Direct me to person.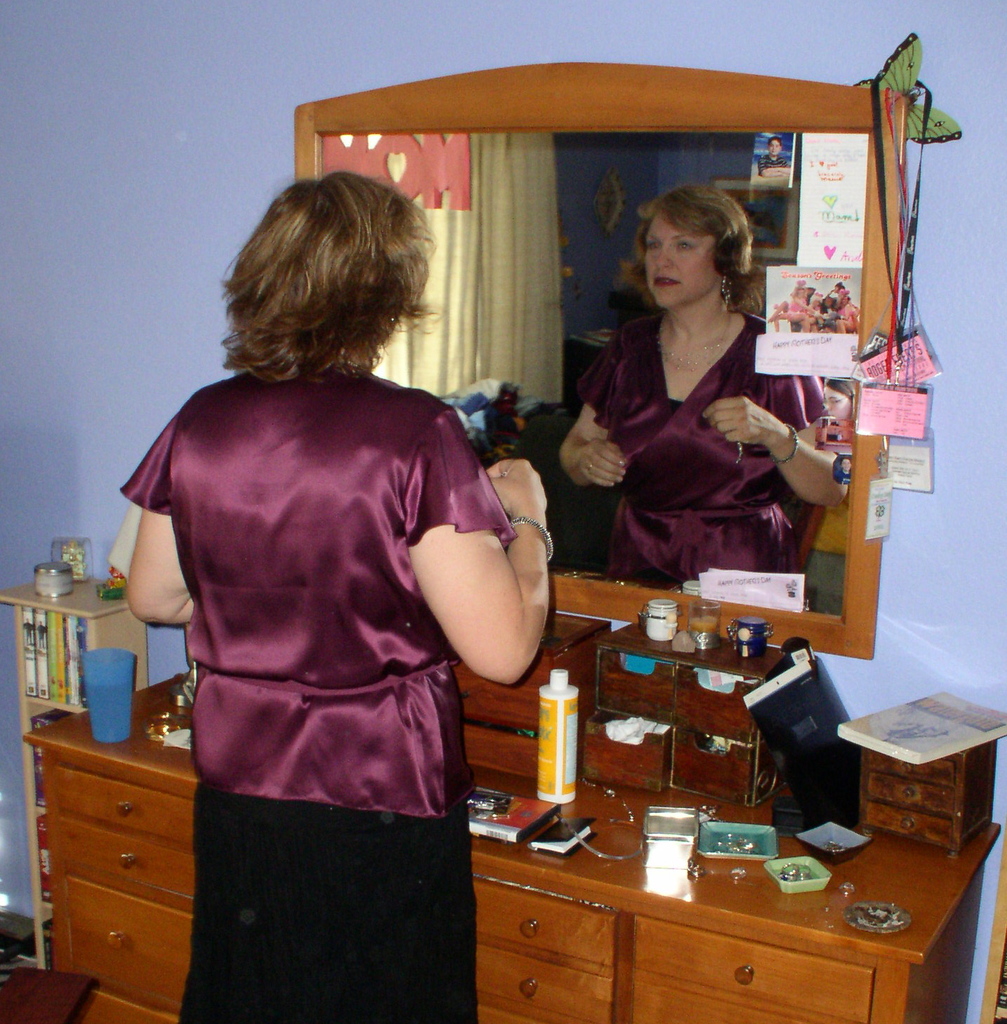
Direction: [826,376,860,423].
